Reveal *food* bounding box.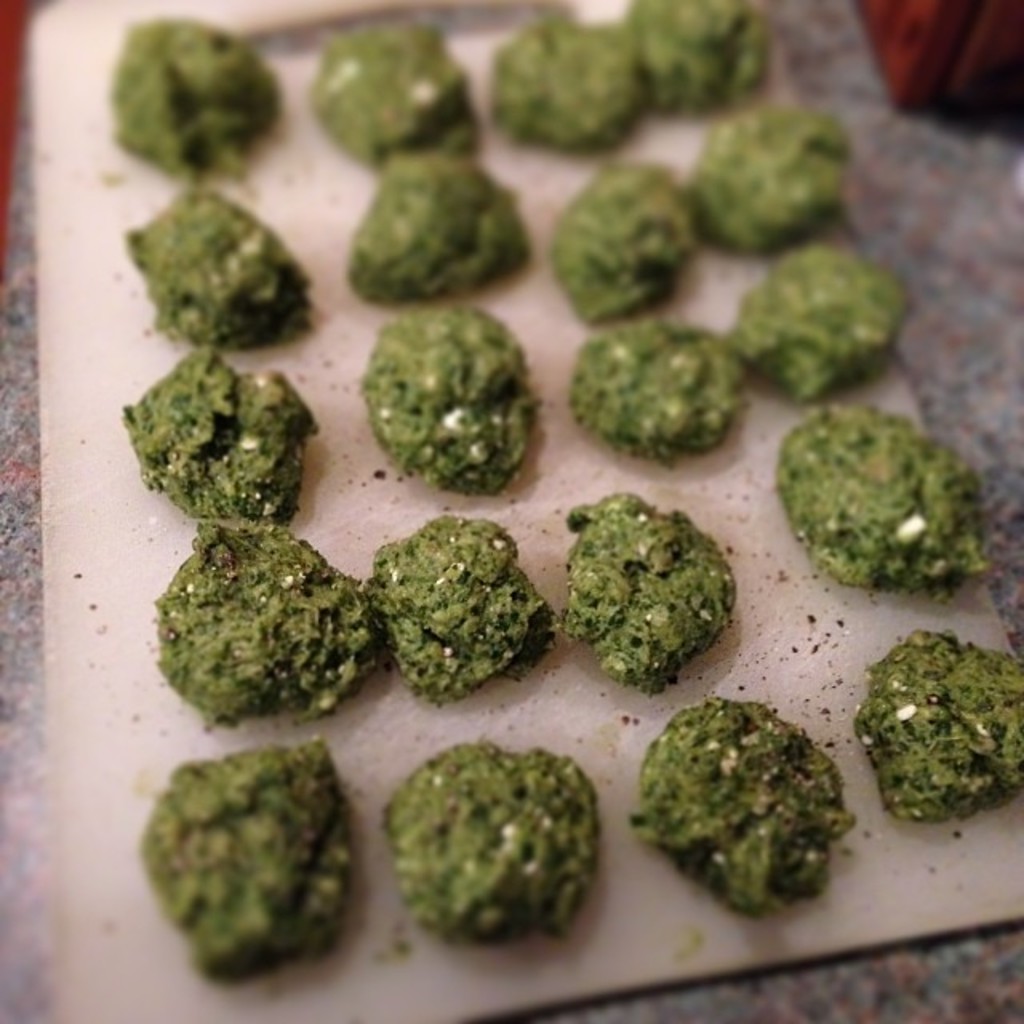
Revealed: Rect(149, 514, 373, 726).
